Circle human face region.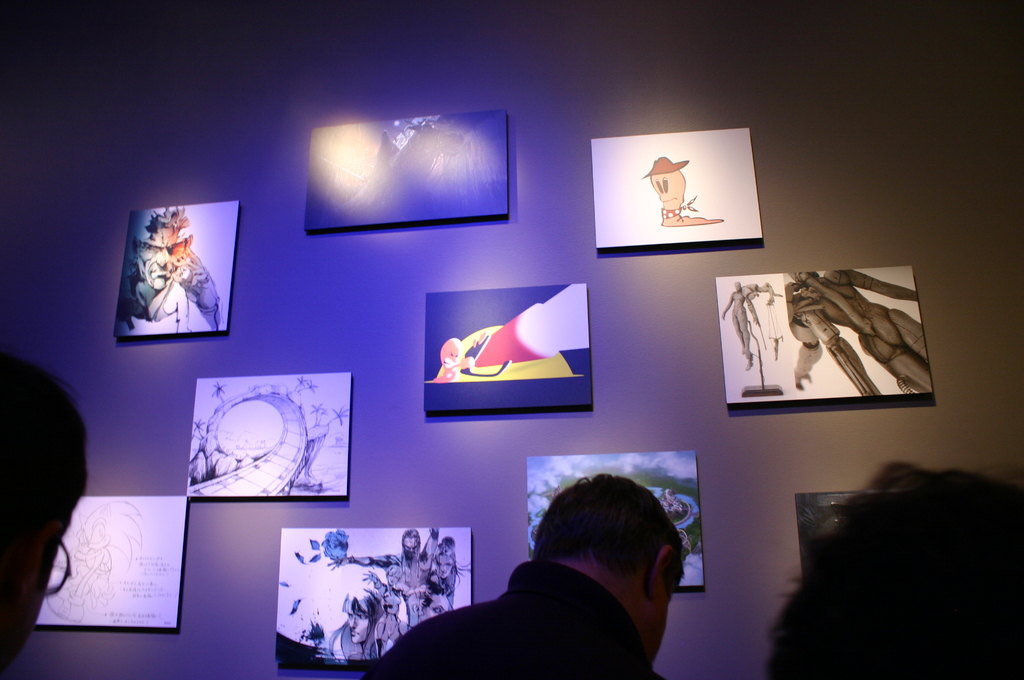
Region: <box>421,592,449,622</box>.
